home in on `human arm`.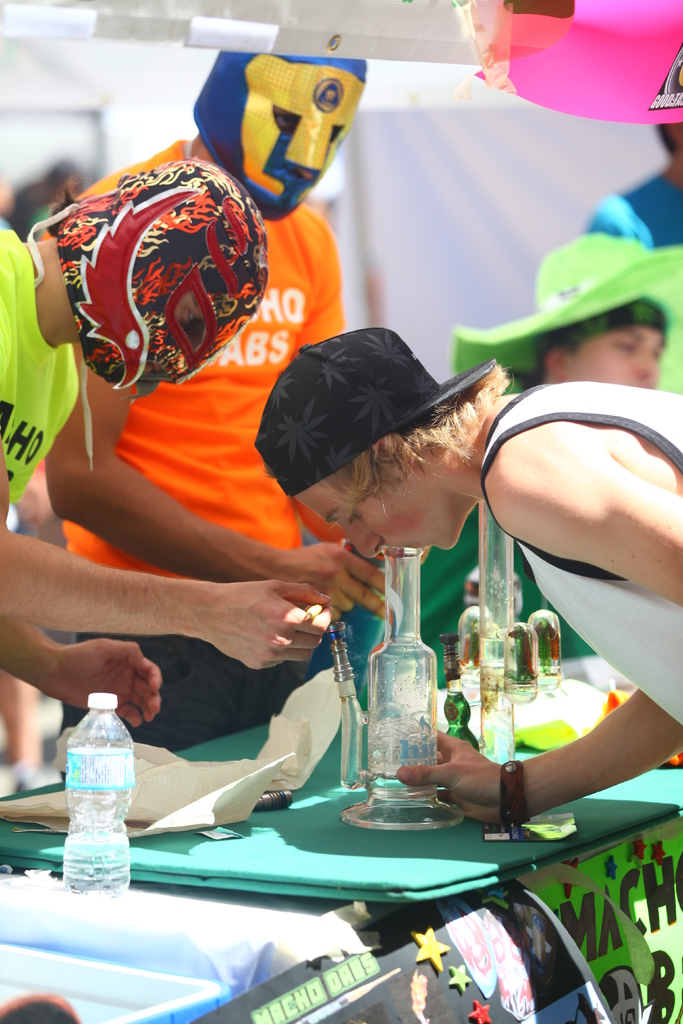
Homed in at {"x1": 395, "y1": 684, "x2": 682, "y2": 824}.
